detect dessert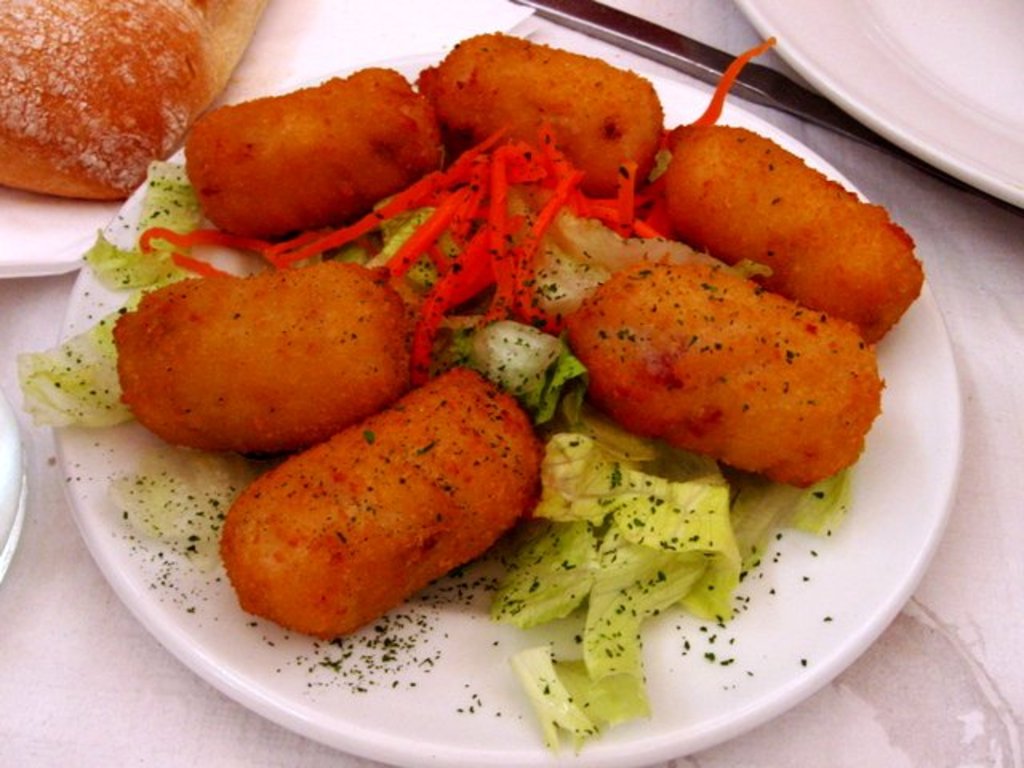
x1=203, y1=378, x2=558, y2=675
